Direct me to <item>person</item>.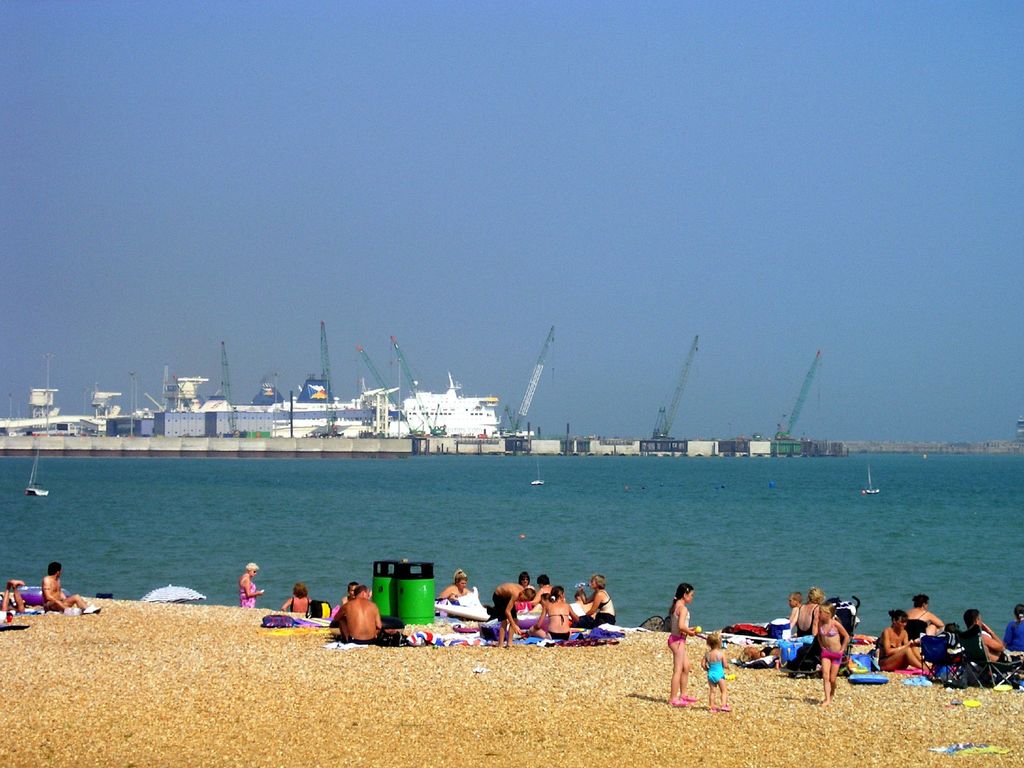
Direction: <box>435,564,474,599</box>.
